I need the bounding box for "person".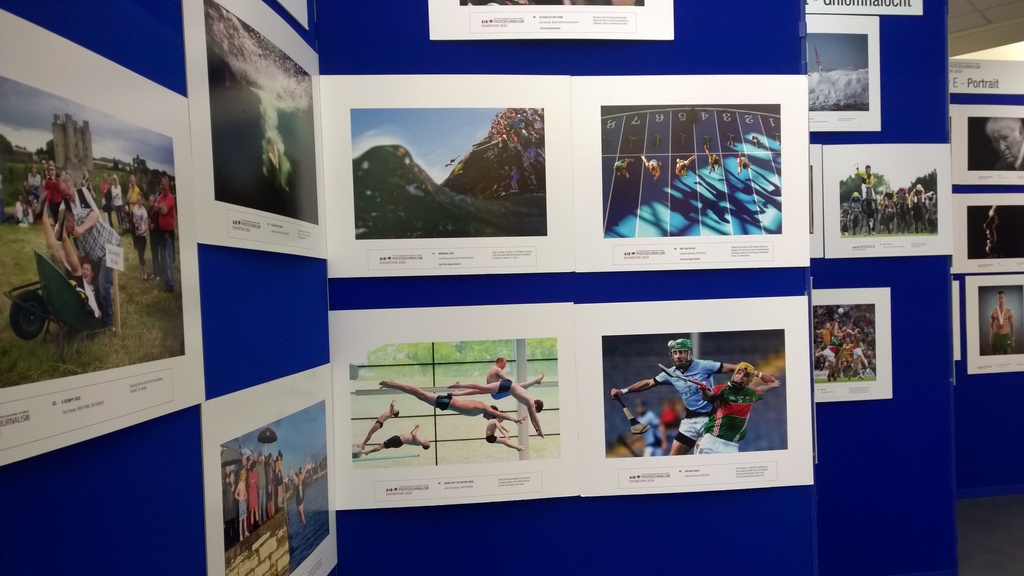
Here it is: crop(985, 285, 1020, 352).
